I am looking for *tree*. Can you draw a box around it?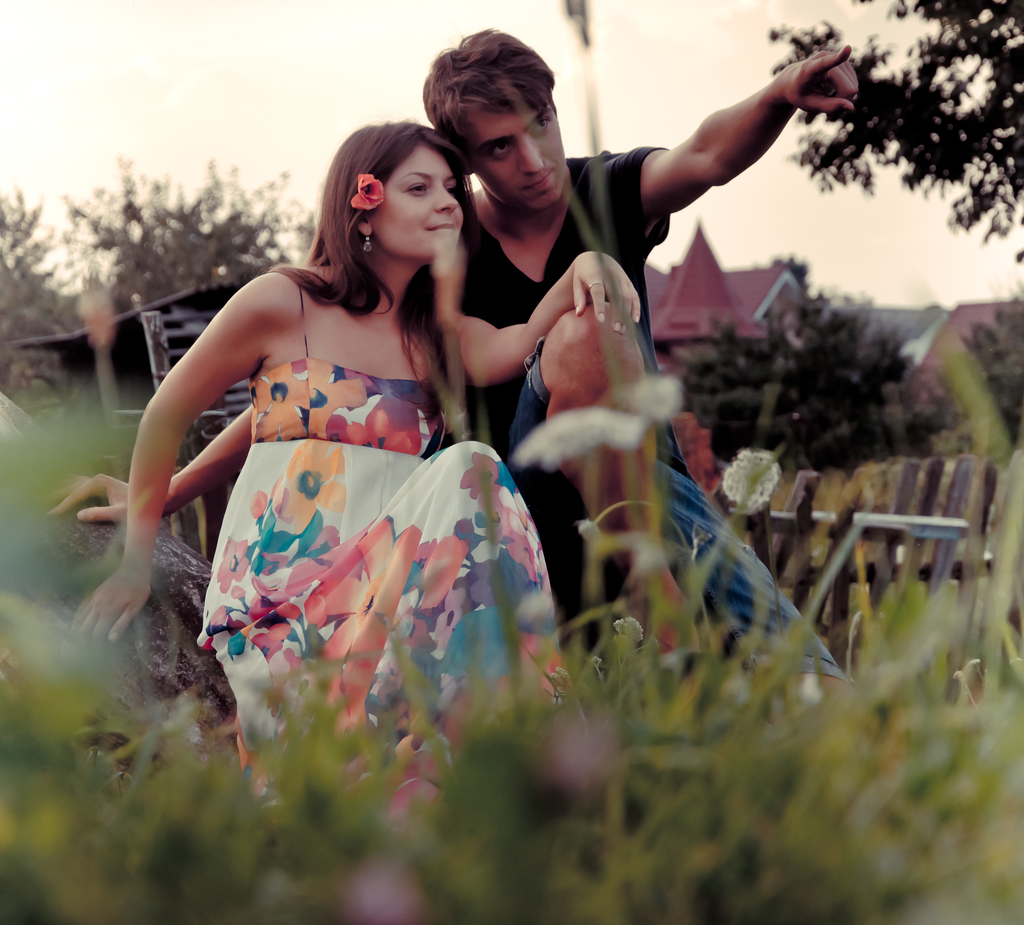
Sure, the bounding box is (770,0,1023,260).
